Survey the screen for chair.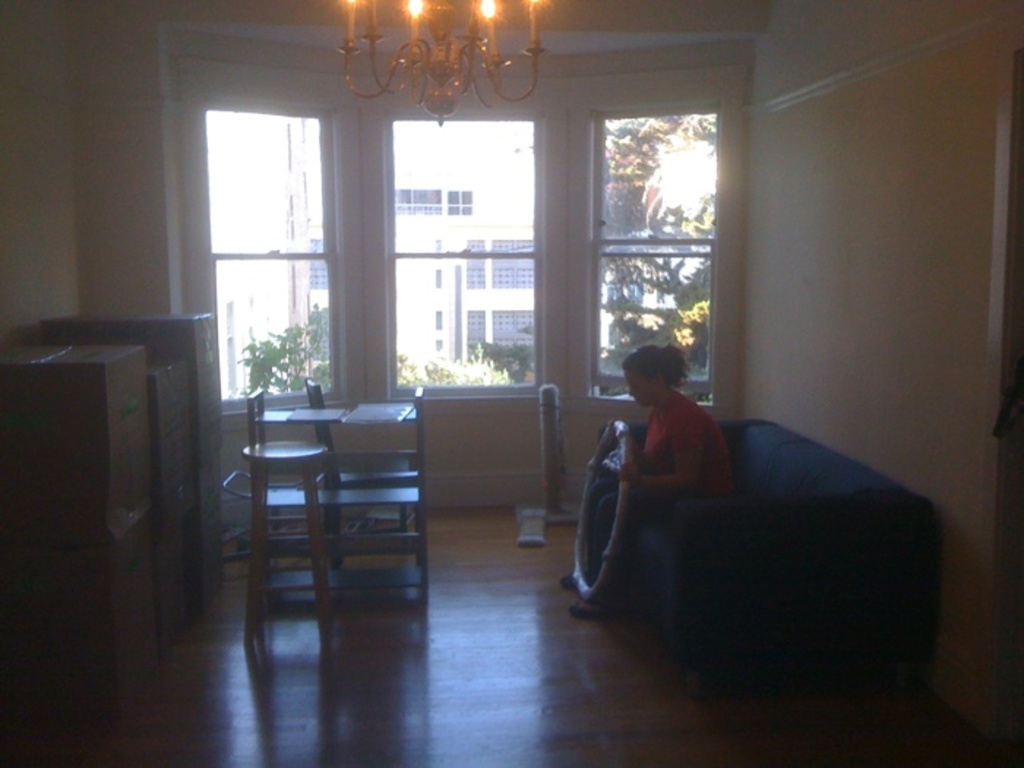
Survey found: [x1=301, y1=377, x2=415, y2=549].
